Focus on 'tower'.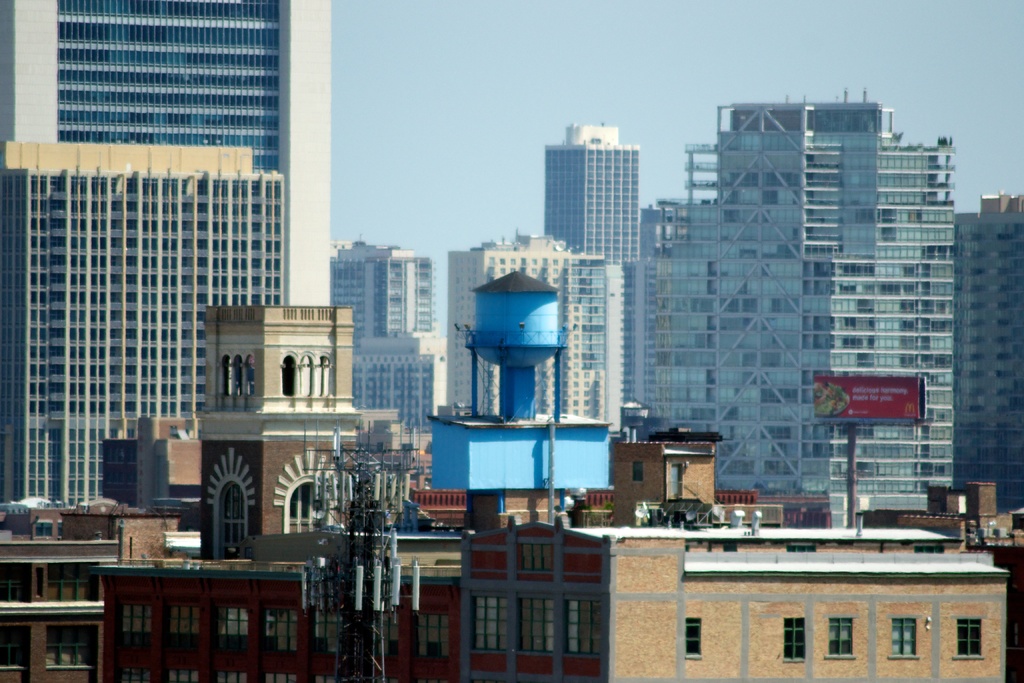
Focused at (631, 74, 970, 506).
